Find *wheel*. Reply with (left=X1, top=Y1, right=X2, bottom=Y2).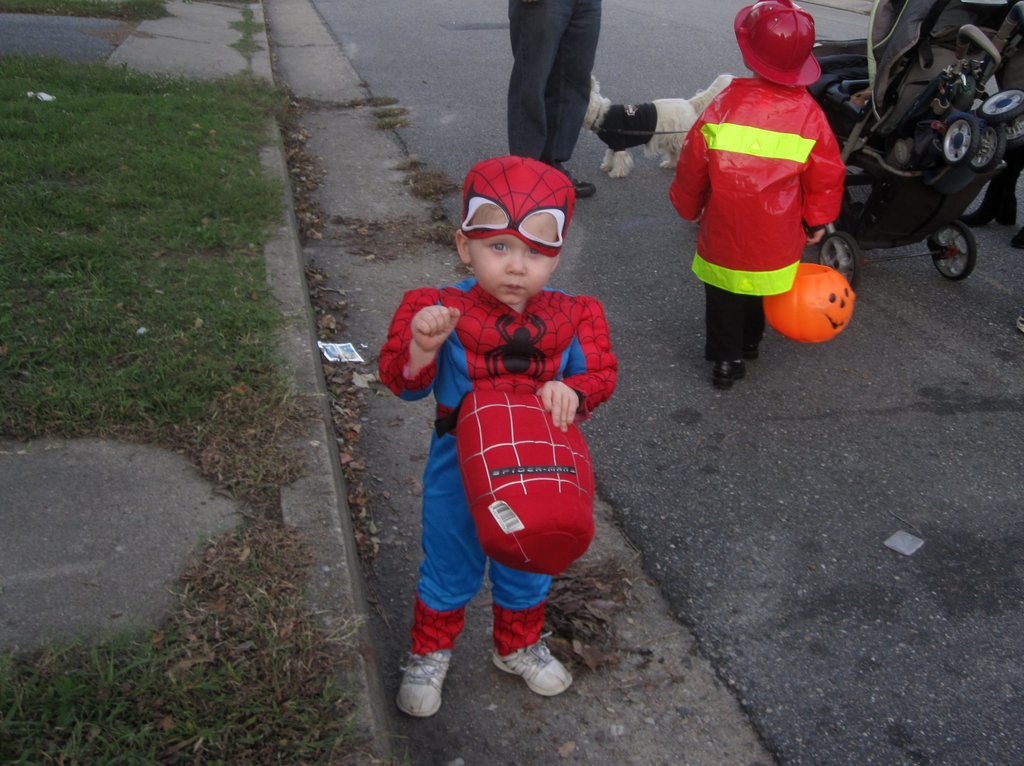
(left=924, top=213, right=981, bottom=280).
